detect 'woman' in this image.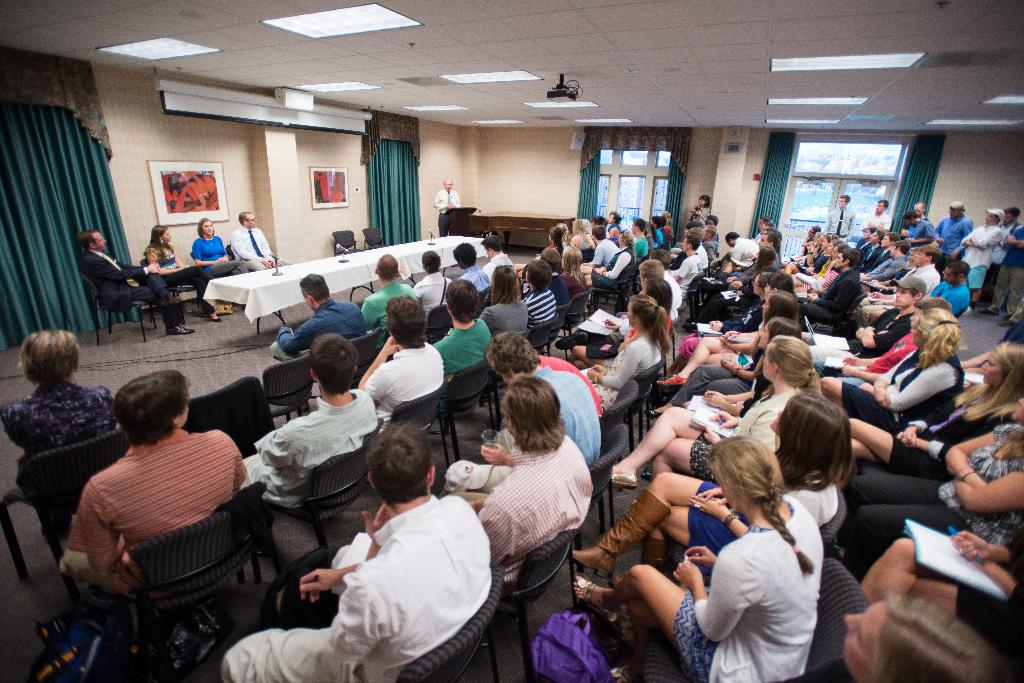
Detection: select_region(845, 593, 1001, 682).
